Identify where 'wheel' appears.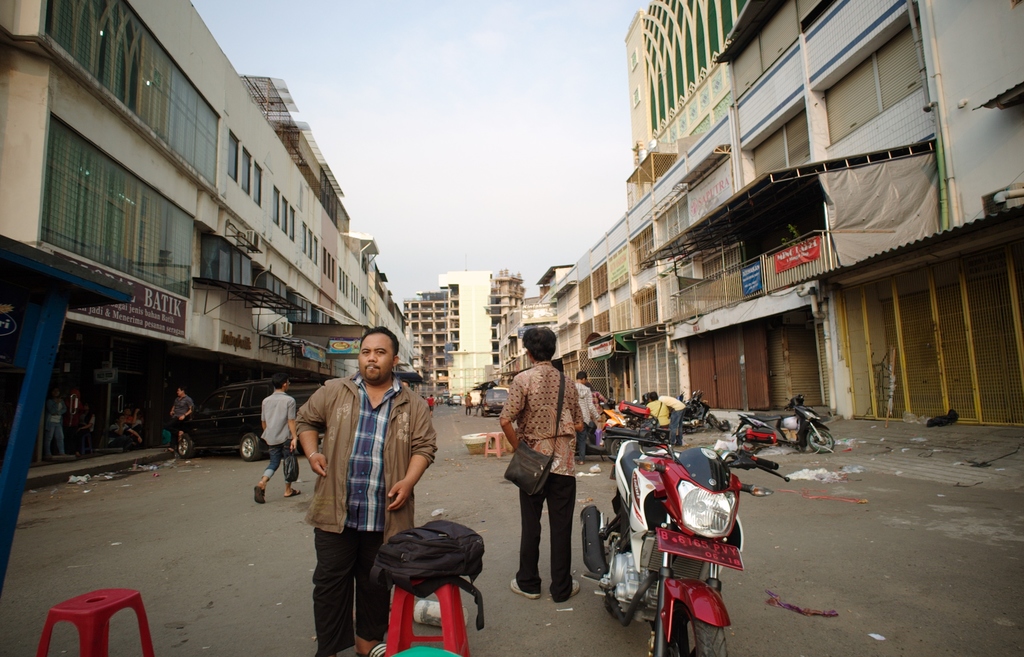
Appears at [736,430,760,454].
